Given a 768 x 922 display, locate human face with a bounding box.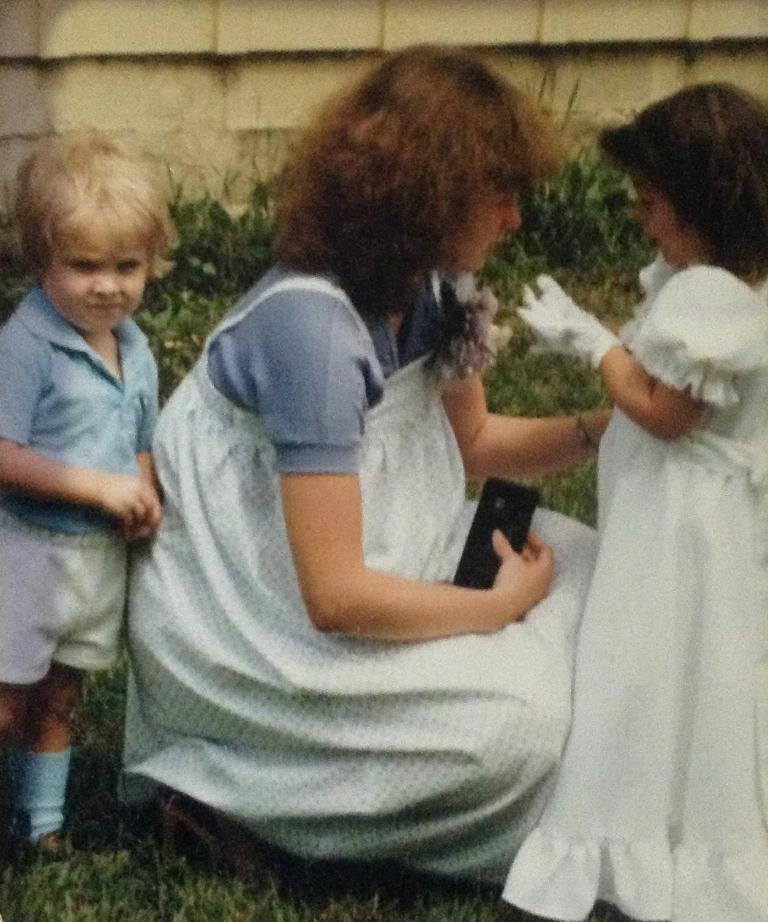
Located: 636,183,706,273.
